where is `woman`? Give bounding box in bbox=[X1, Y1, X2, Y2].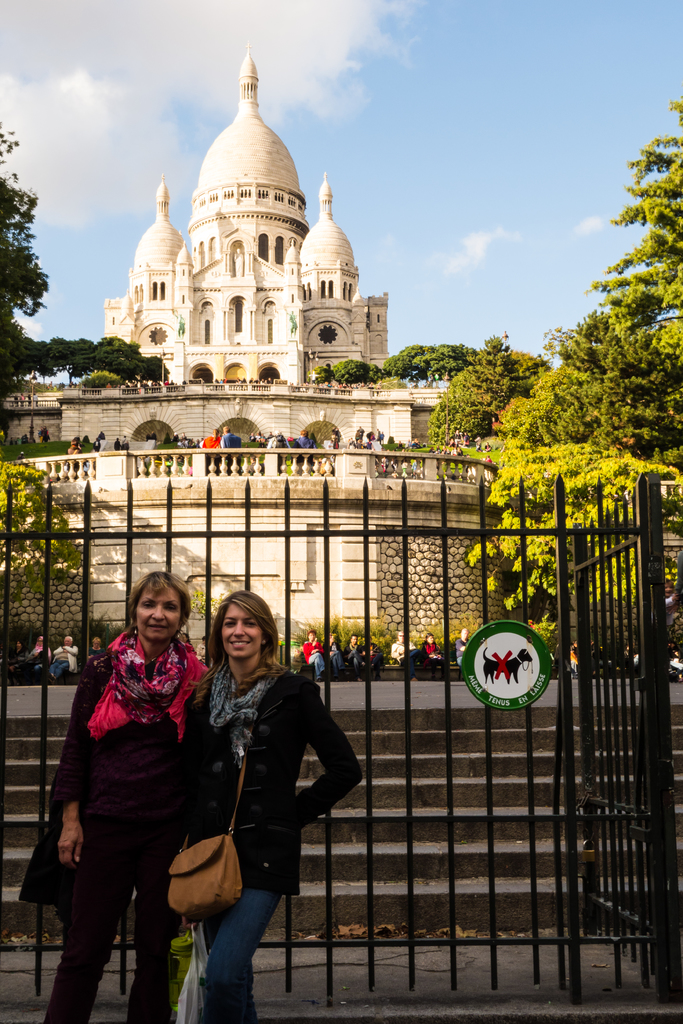
bbox=[168, 604, 340, 1005].
